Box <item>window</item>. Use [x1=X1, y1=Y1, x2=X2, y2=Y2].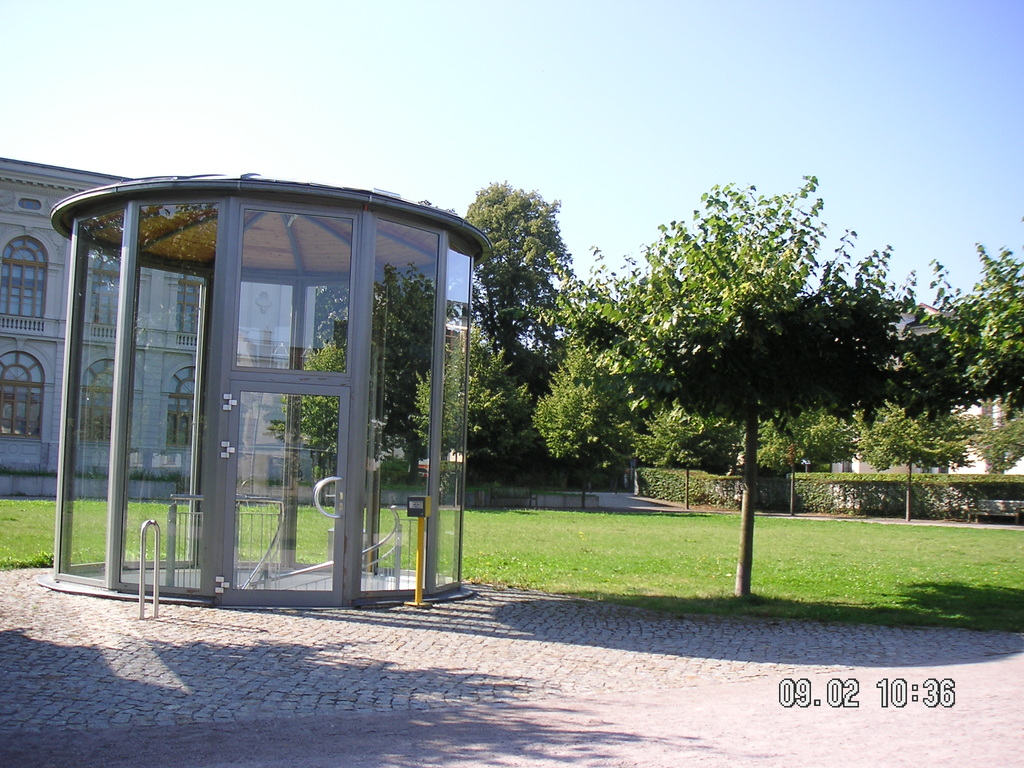
[x1=176, y1=271, x2=200, y2=336].
